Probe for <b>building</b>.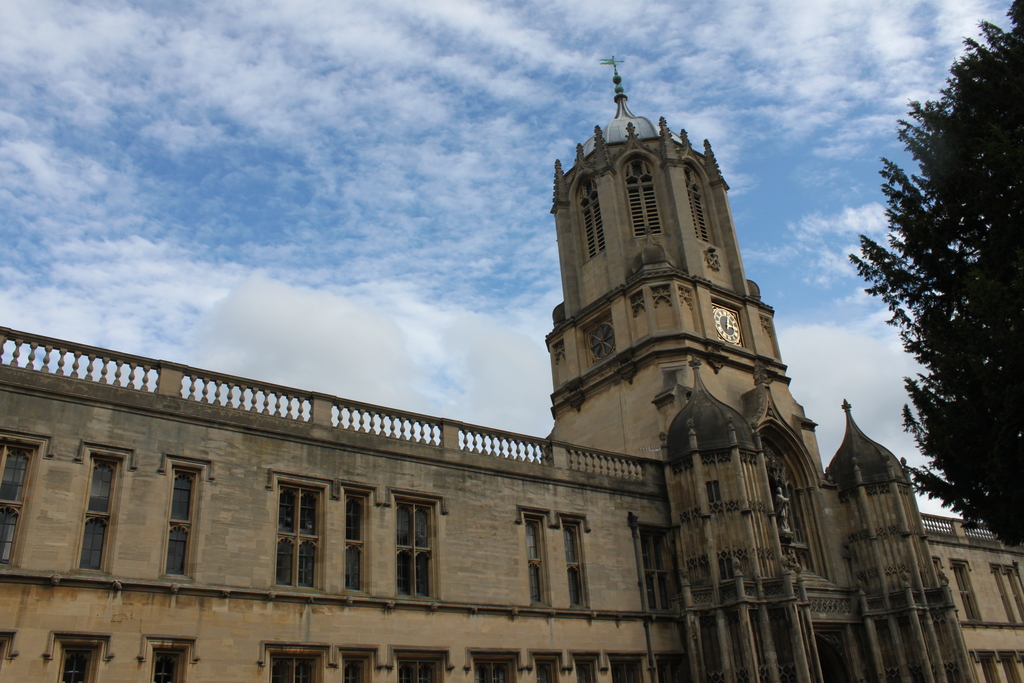
Probe result: 0 56 1020 682.
